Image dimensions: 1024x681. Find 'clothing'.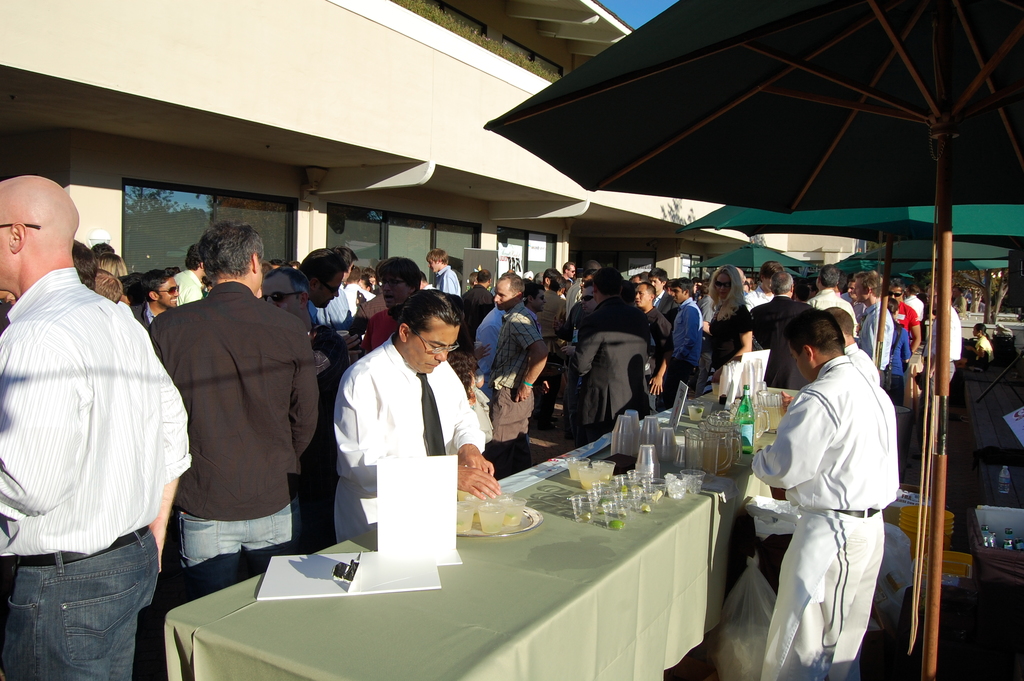
x1=764, y1=316, x2=919, y2=669.
